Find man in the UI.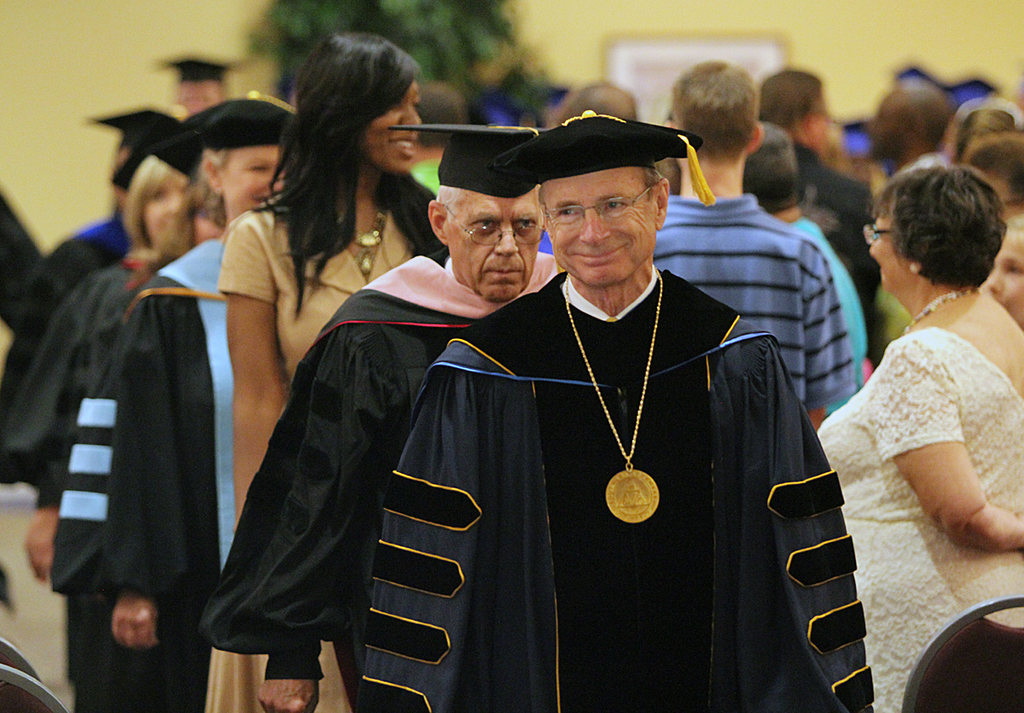
UI element at [left=352, top=105, right=872, bottom=712].
